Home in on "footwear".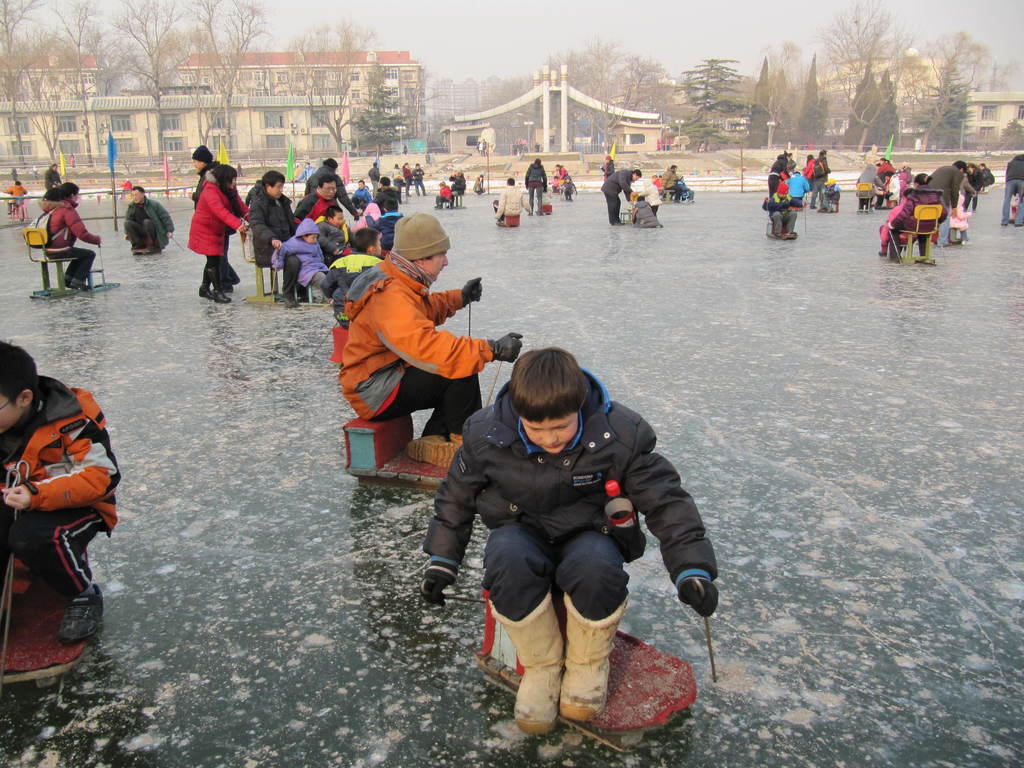
Homed in at [left=197, top=285, right=213, bottom=301].
